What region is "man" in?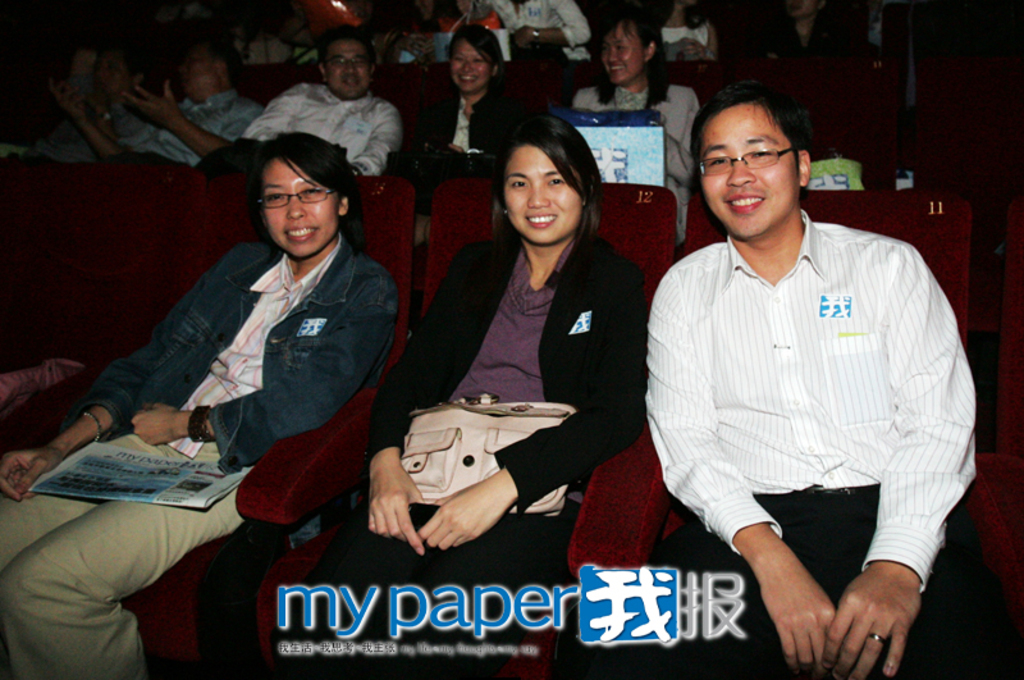
locate(197, 22, 407, 182).
